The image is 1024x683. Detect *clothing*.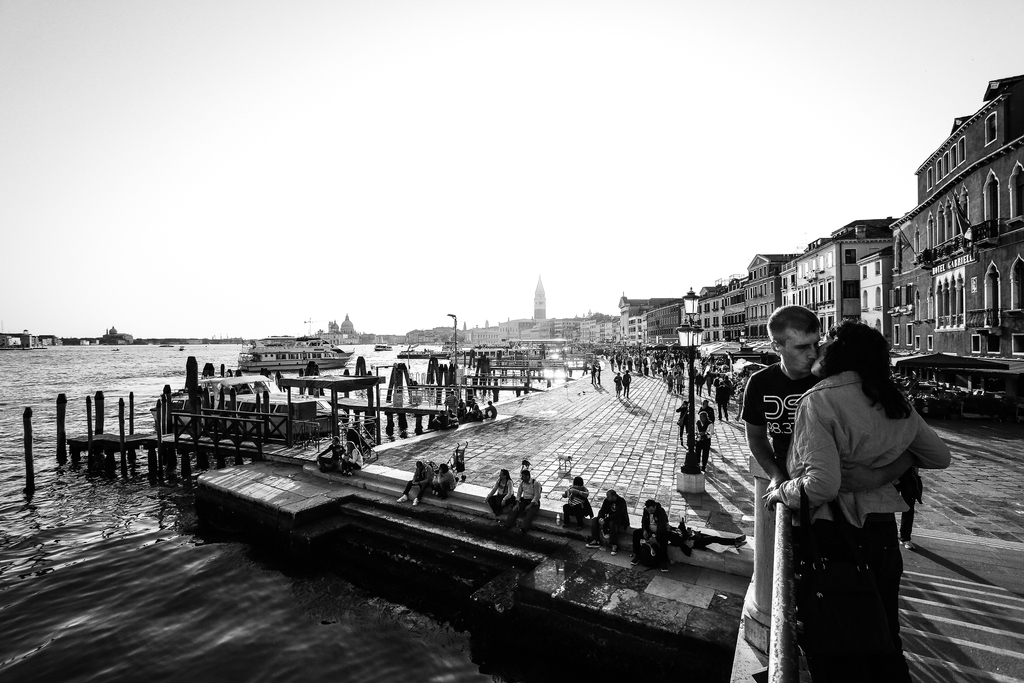
Detection: detection(321, 446, 343, 465).
